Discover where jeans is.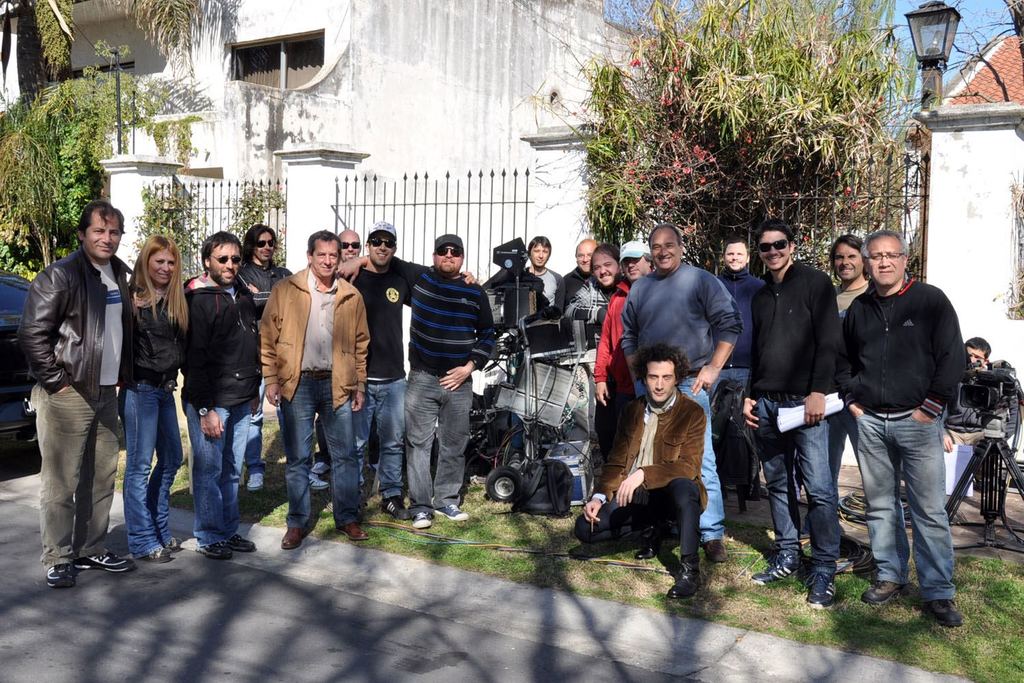
Discovered at bbox(264, 368, 347, 544).
